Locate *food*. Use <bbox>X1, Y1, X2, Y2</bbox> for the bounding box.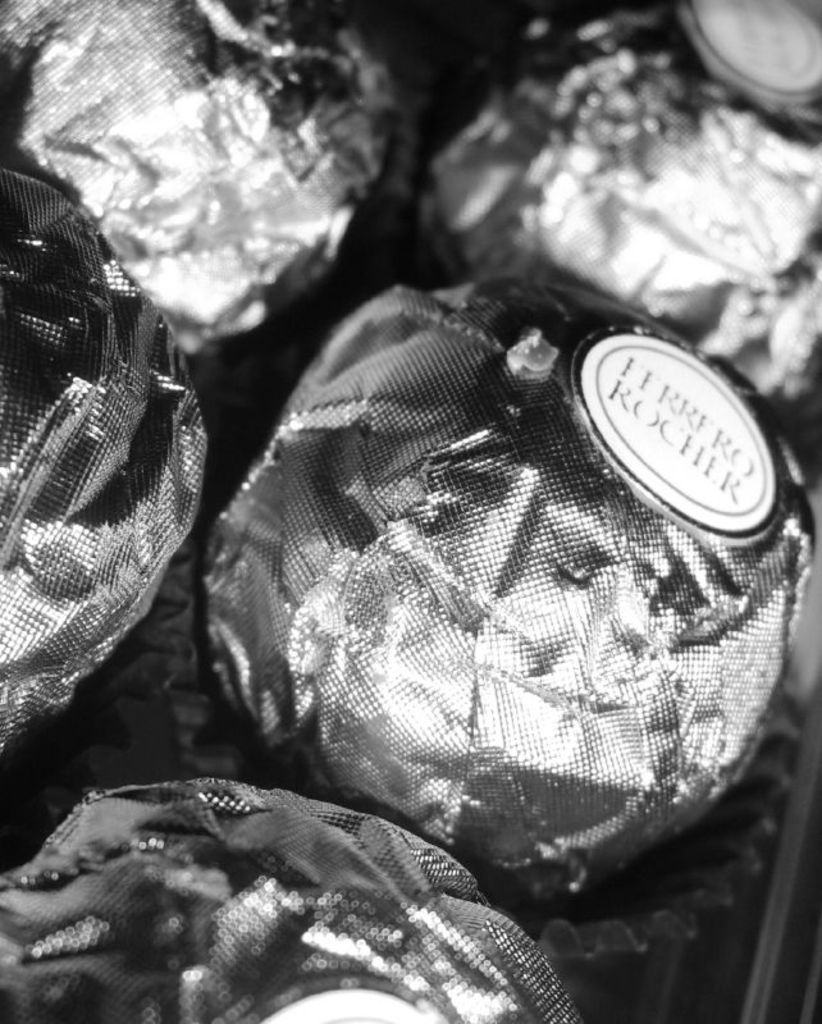
<bbox>201, 275, 819, 920</bbox>.
